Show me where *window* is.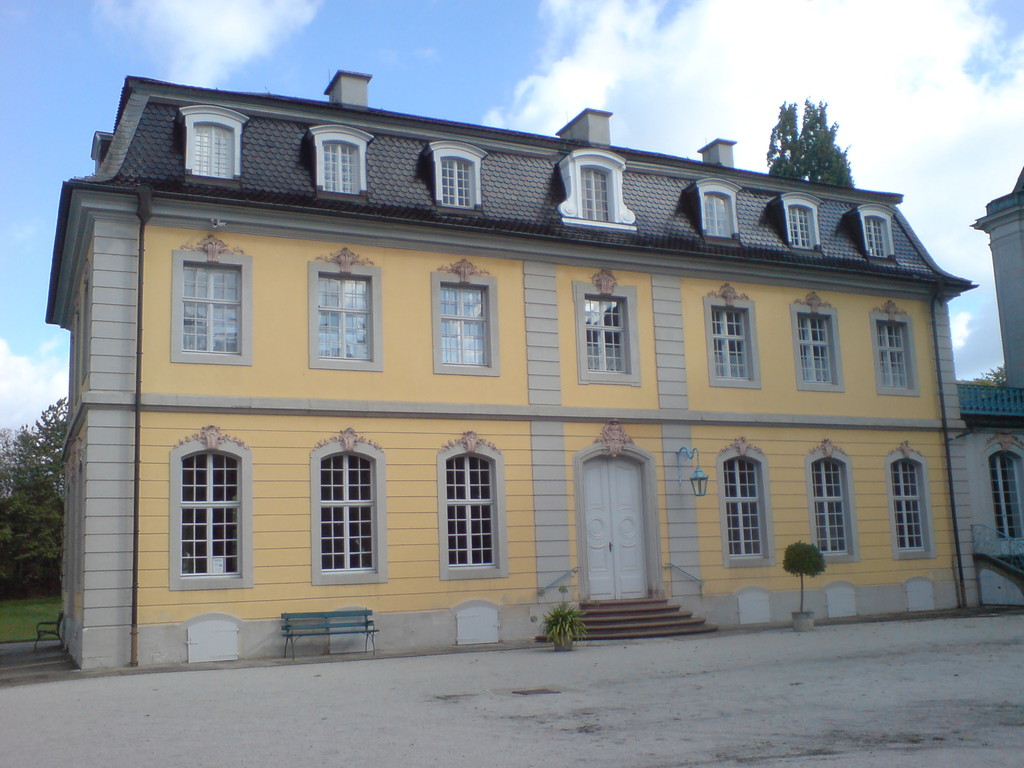
*window* is at box(861, 212, 890, 259).
